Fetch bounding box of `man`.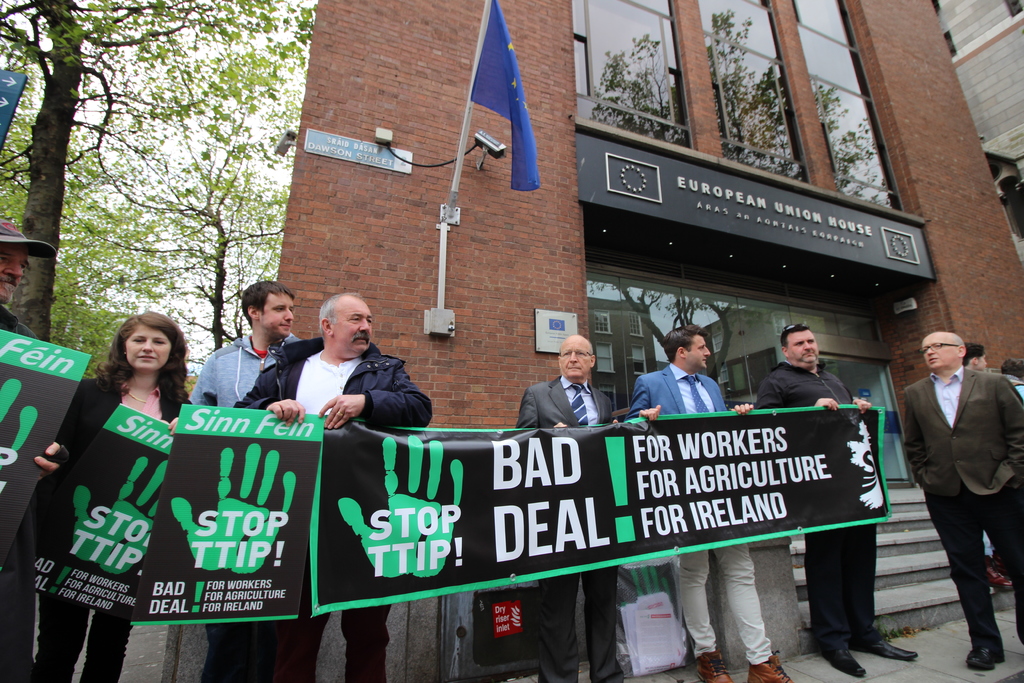
Bbox: pyautogui.locateOnScreen(183, 280, 301, 411).
